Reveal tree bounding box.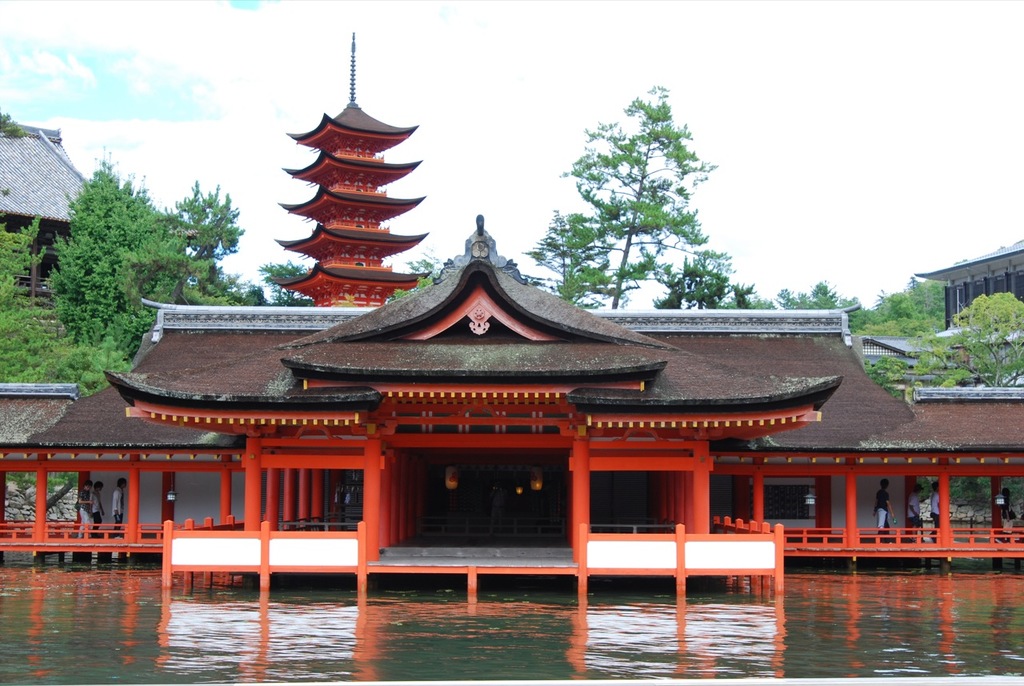
Revealed: [46,161,172,351].
